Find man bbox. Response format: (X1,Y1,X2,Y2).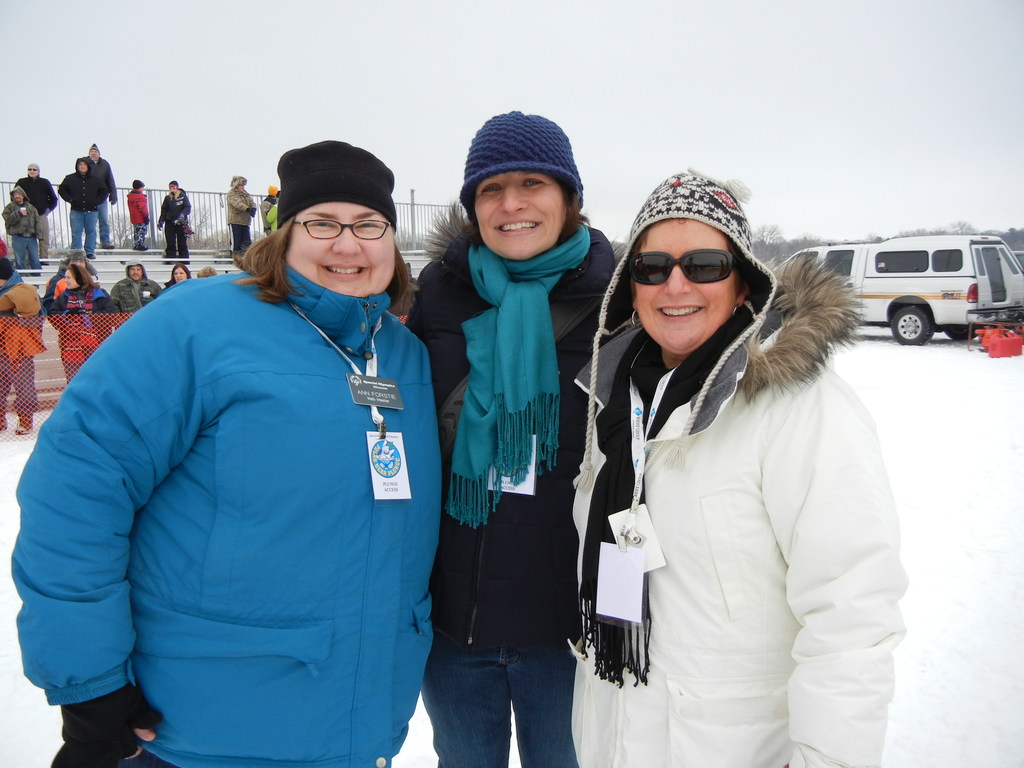
(12,165,58,264).
